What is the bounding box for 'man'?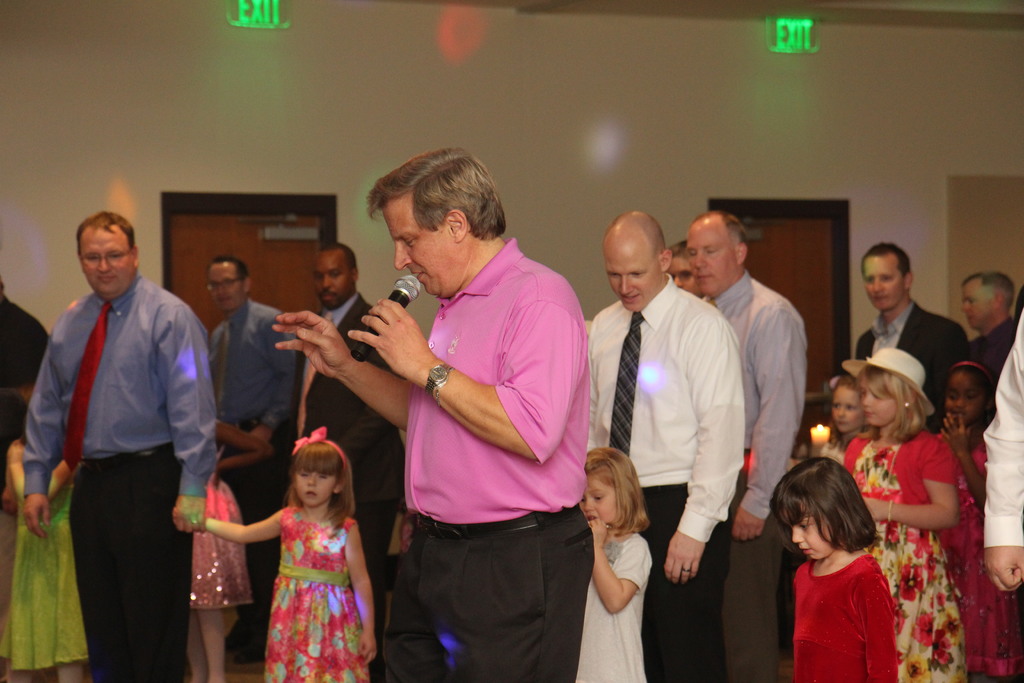
x1=273, y1=147, x2=595, y2=682.
